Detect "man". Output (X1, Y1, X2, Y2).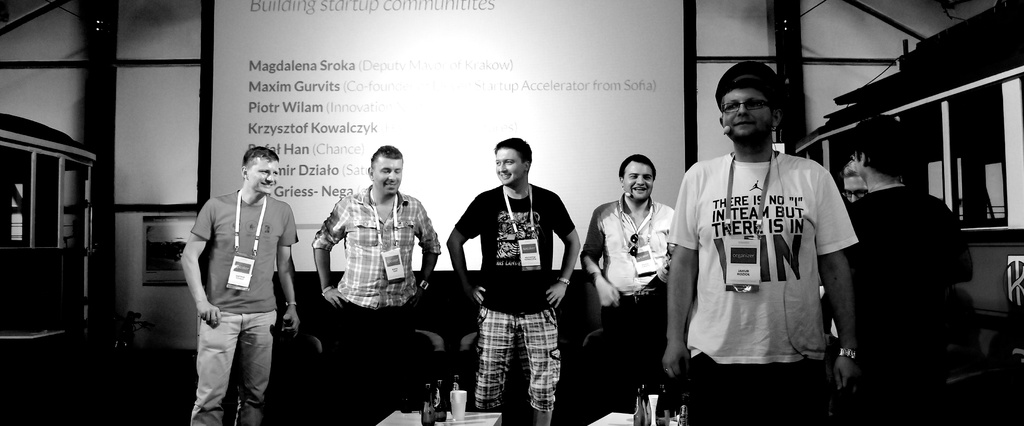
(447, 138, 580, 425).
